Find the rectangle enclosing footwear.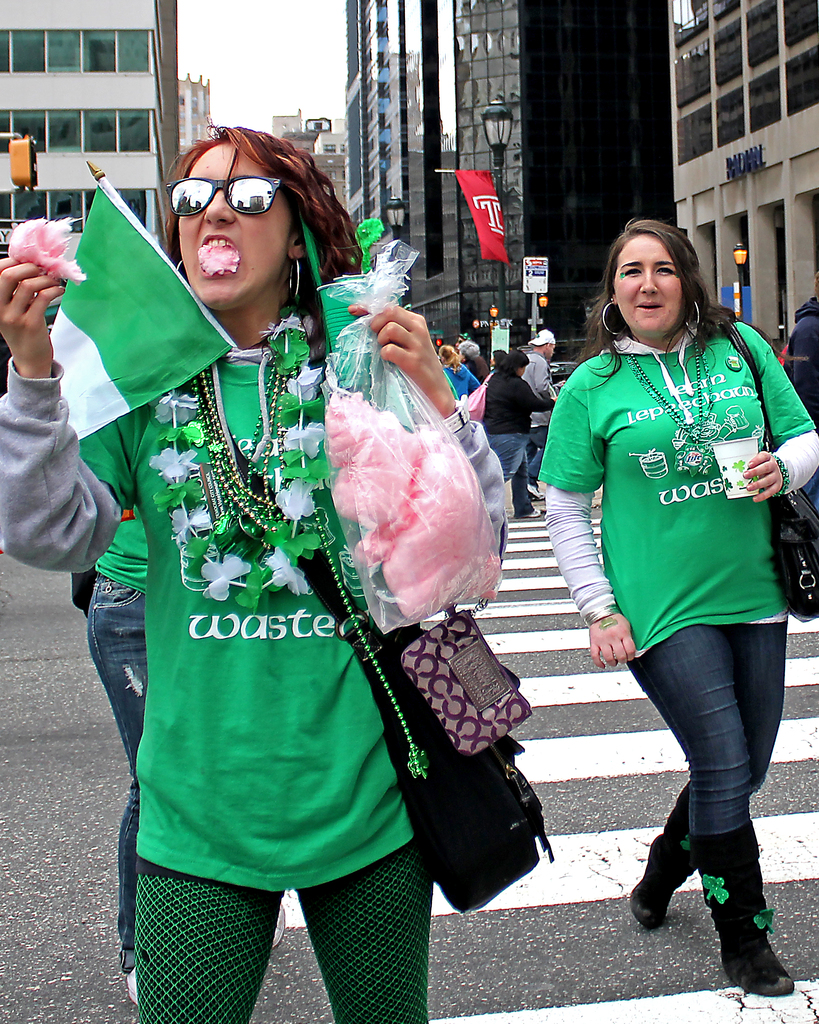
x1=115, y1=965, x2=145, y2=996.
